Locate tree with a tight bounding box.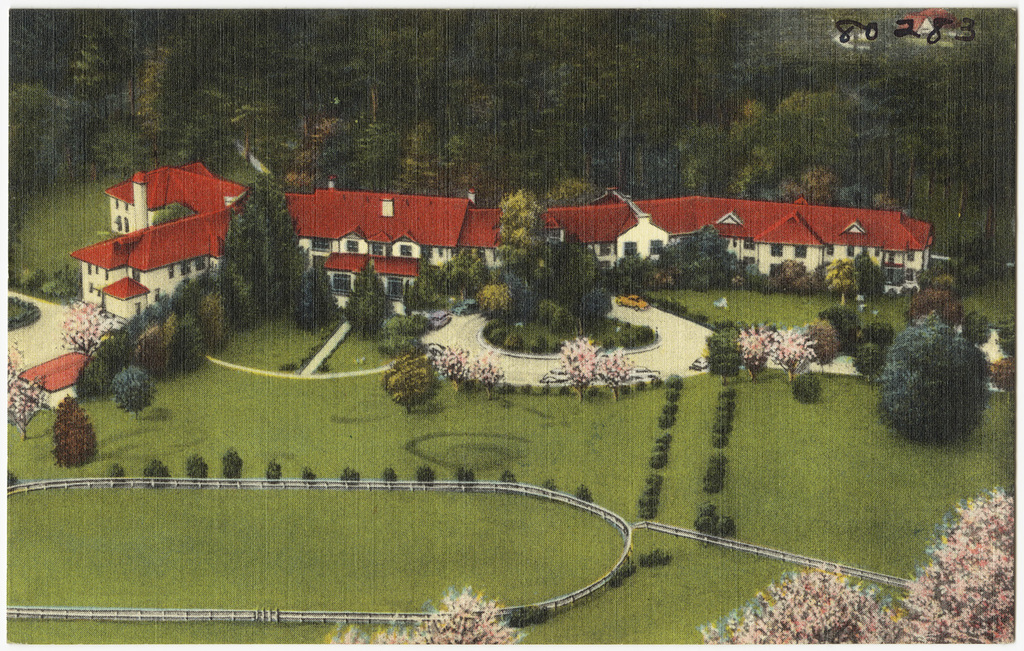
l=853, t=320, r=897, b=378.
